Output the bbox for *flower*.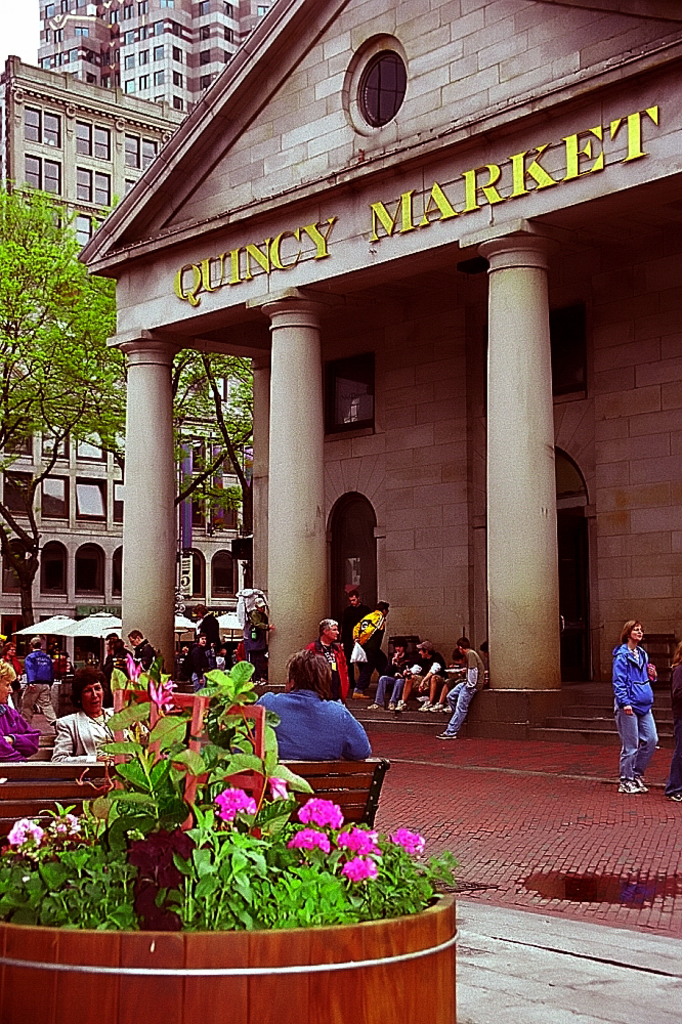
x1=270 y1=808 x2=348 y2=888.
